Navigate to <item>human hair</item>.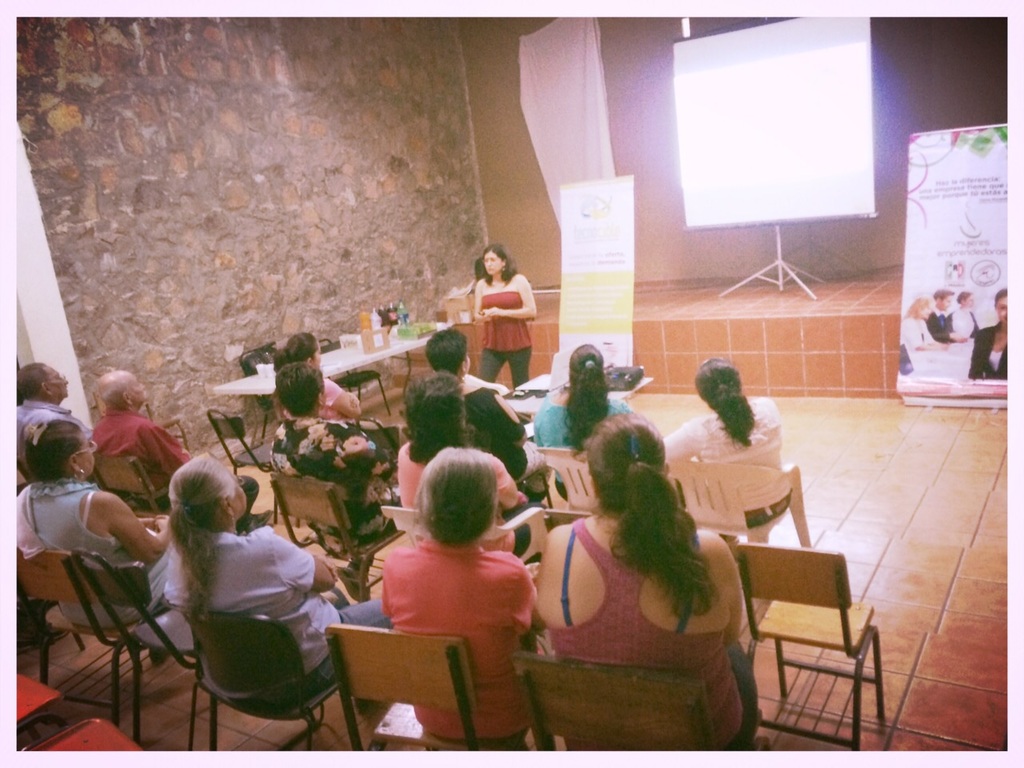
Navigation target: 470, 238, 522, 286.
